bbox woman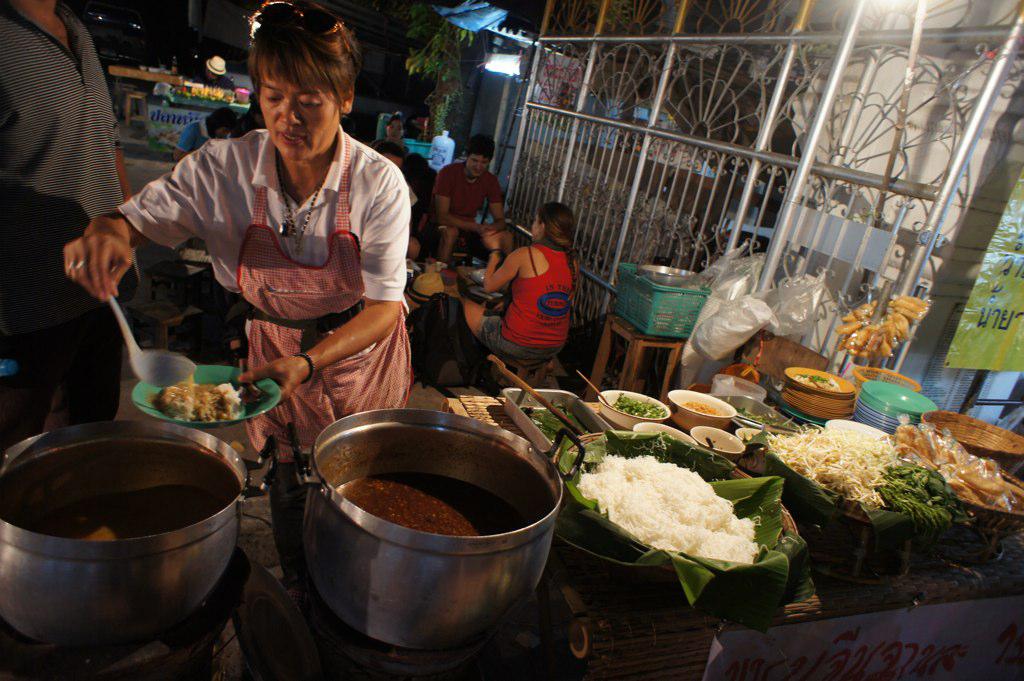
Rect(56, 0, 417, 583)
